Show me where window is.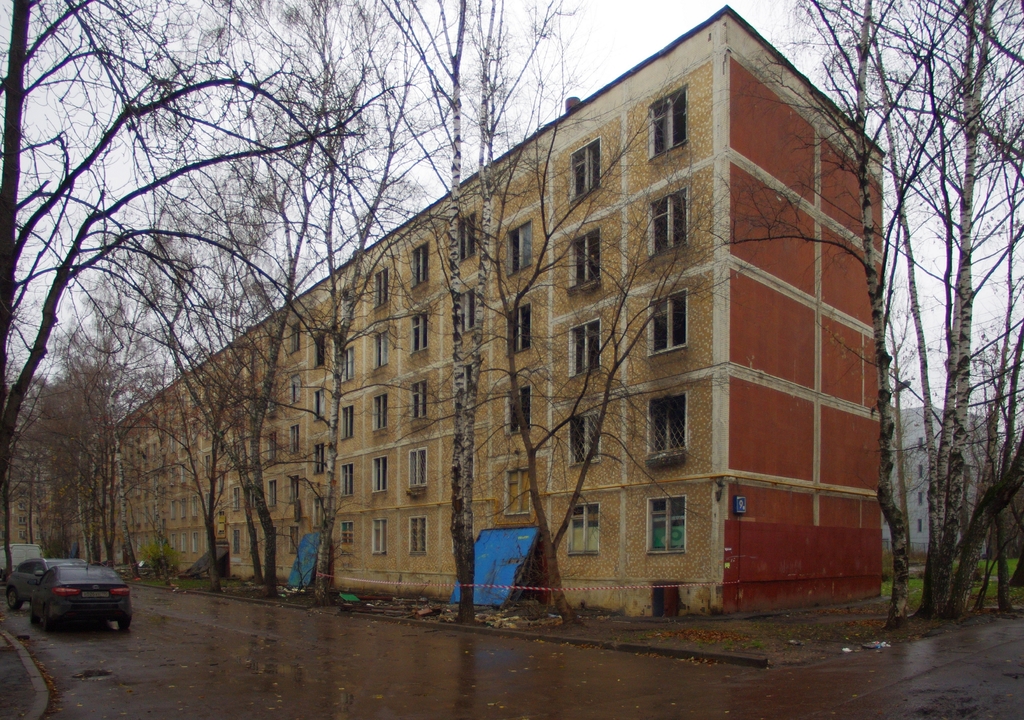
window is at 564,506,596,555.
